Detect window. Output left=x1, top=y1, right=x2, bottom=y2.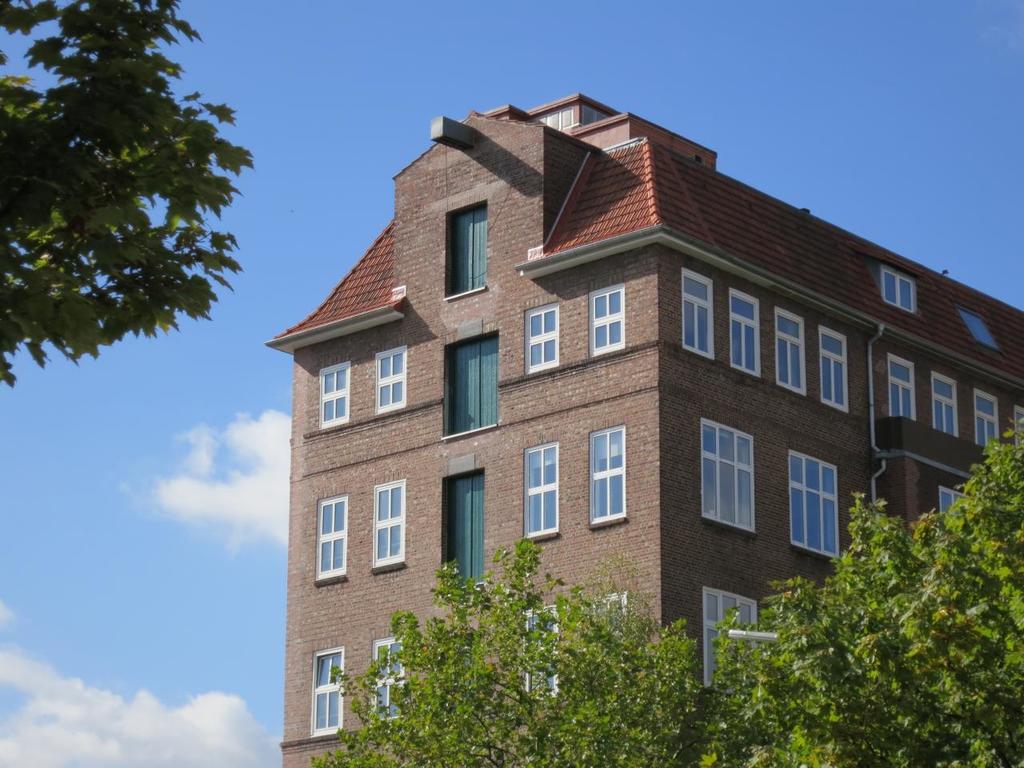
left=534, top=106, right=577, bottom=127.
